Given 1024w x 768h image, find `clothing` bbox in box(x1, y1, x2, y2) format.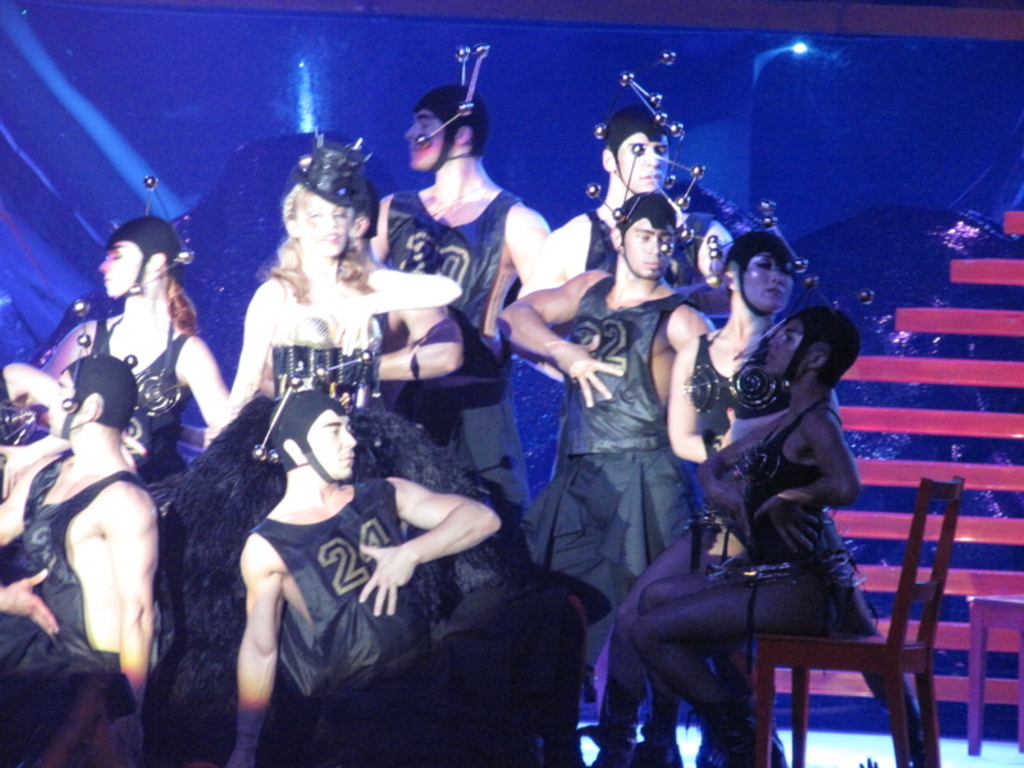
box(699, 397, 882, 617).
